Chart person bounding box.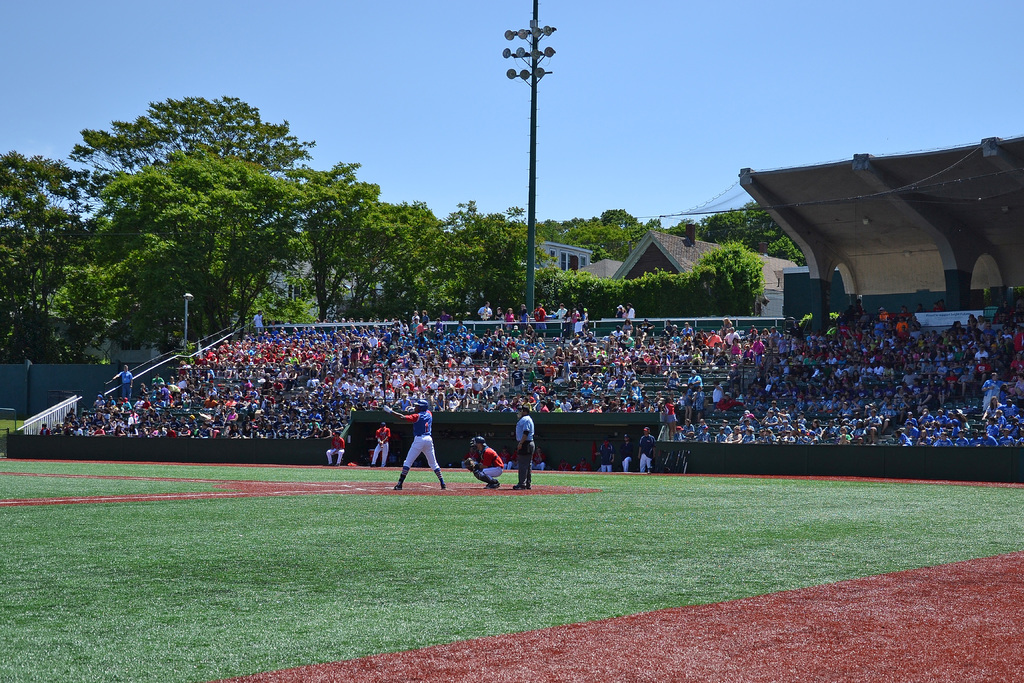
Charted: bbox=[110, 363, 134, 398].
